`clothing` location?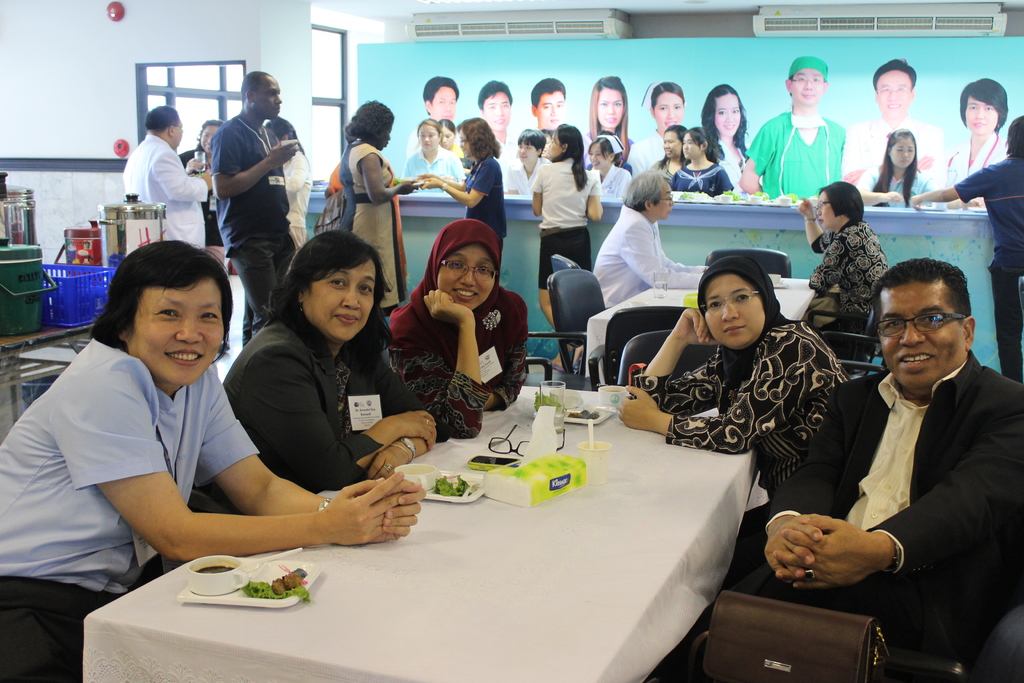
l=790, t=53, r=835, b=74
